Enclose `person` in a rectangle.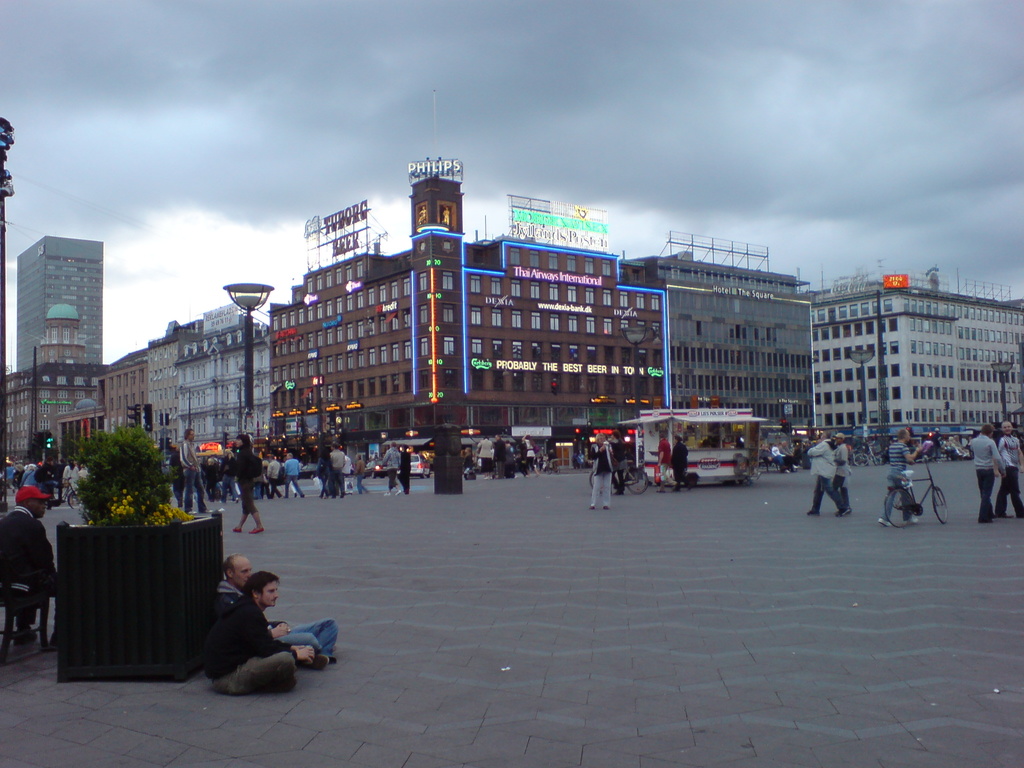
region(203, 570, 314, 692).
